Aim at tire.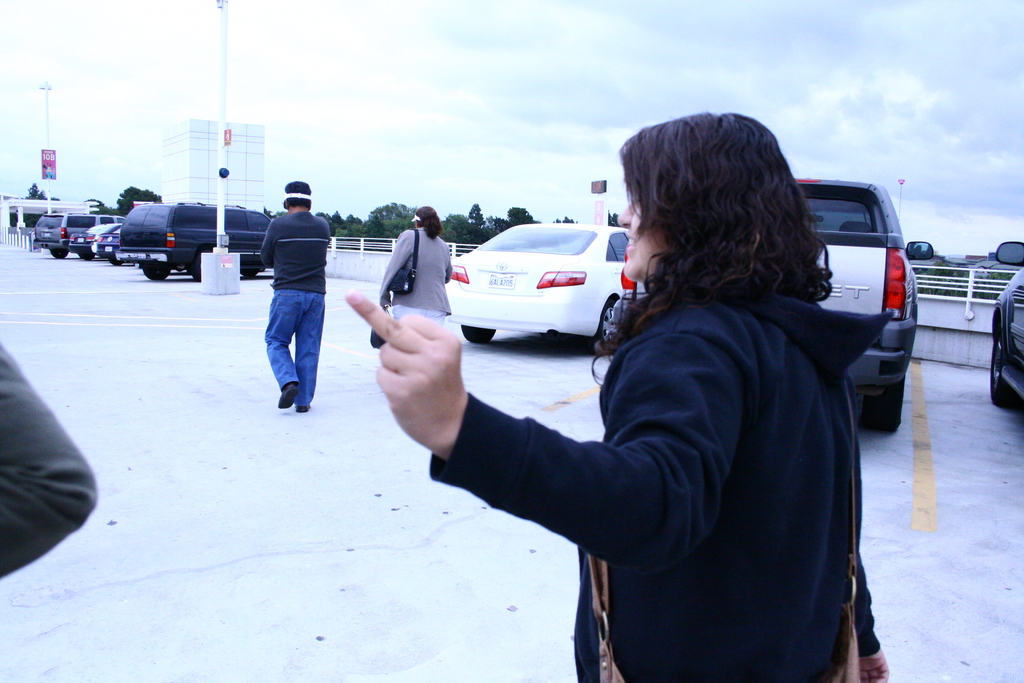
Aimed at Rect(142, 259, 175, 281).
